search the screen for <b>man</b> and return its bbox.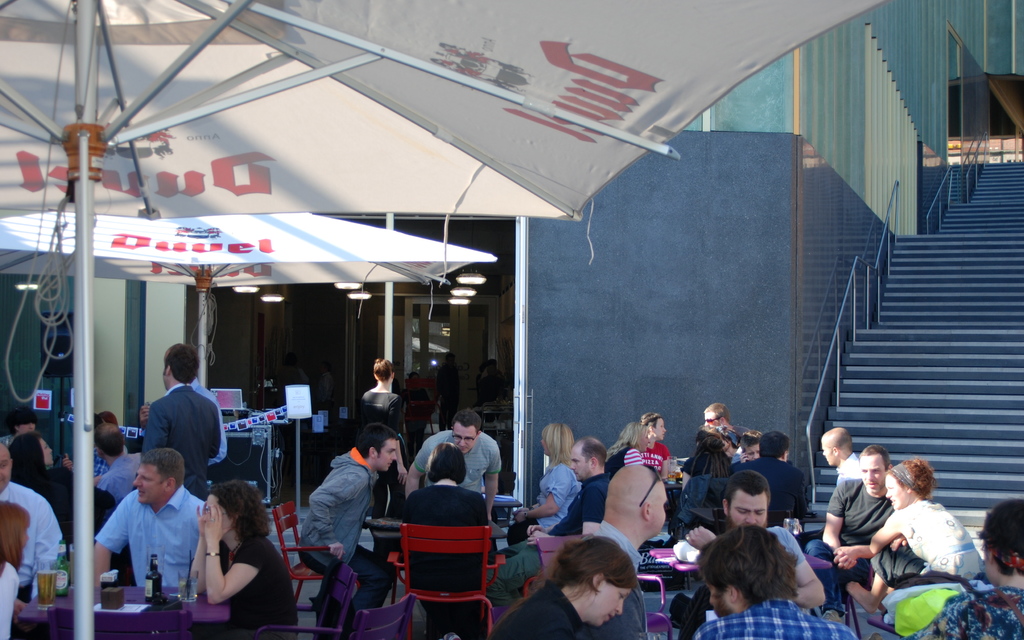
Found: Rect(699, 402, 738, 441).
